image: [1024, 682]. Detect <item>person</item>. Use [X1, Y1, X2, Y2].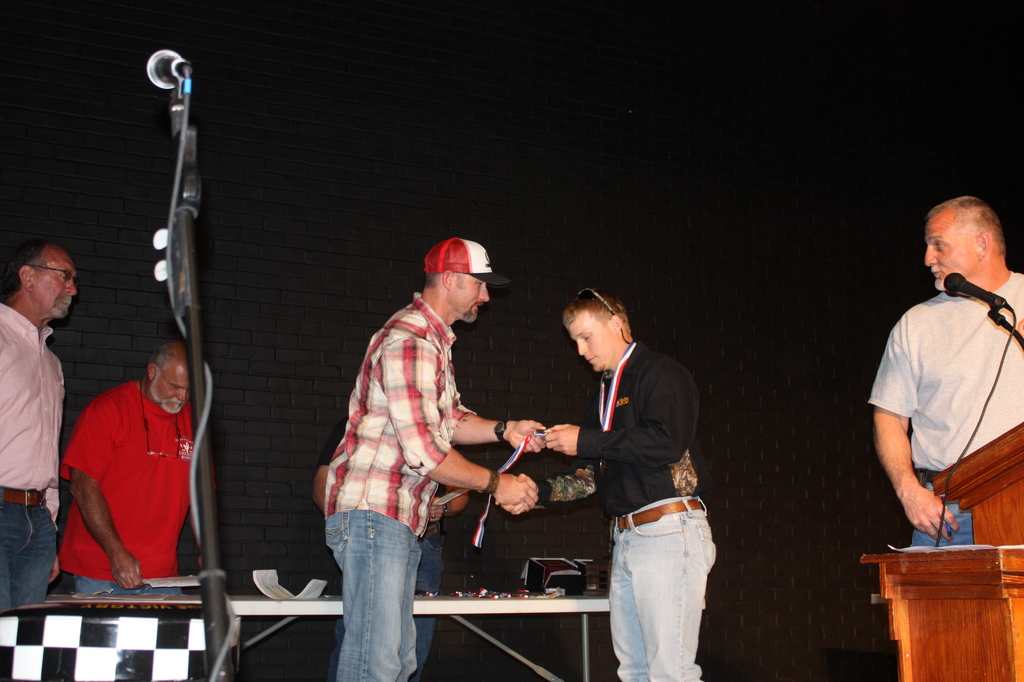
[0, 235, 83, 613].
